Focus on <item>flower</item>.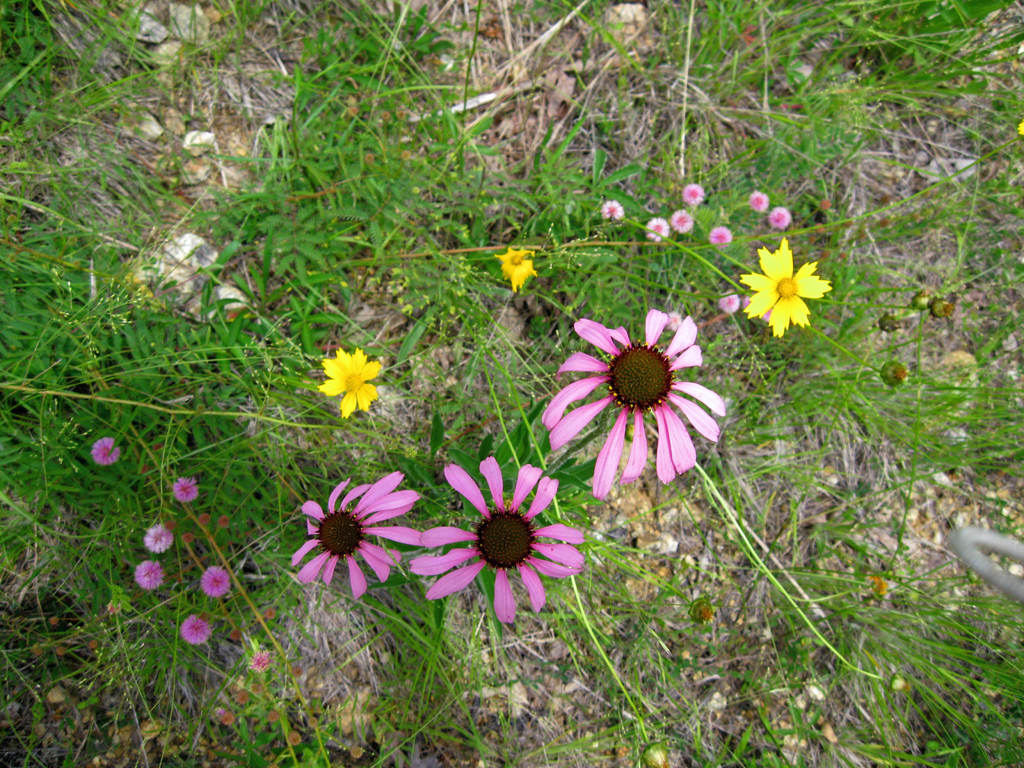
Focused at 138/522/178/554.
